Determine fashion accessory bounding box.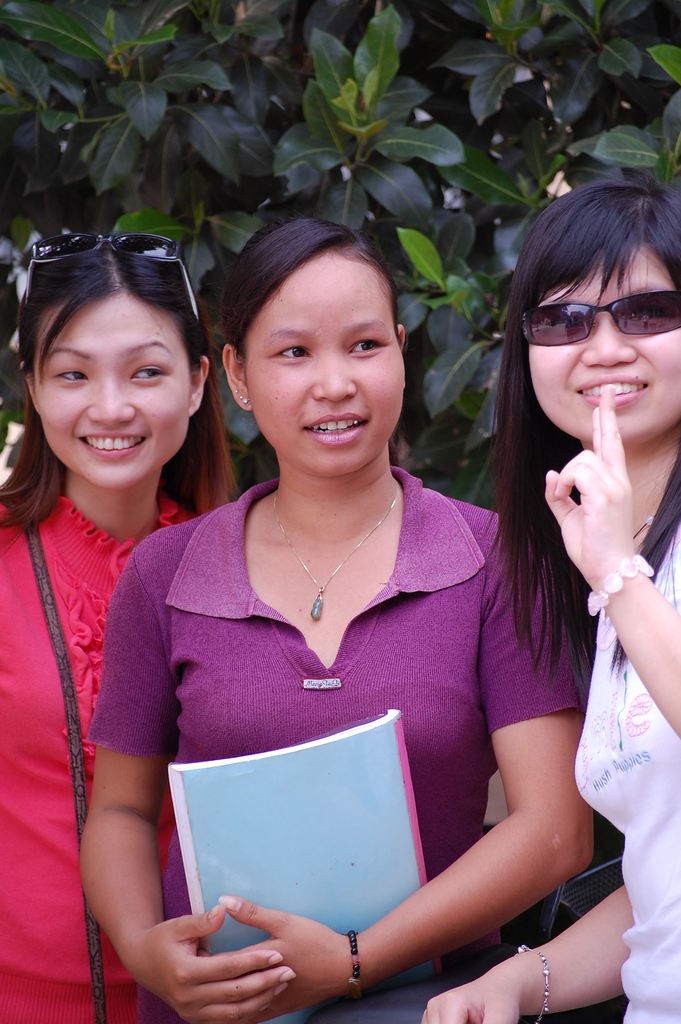
Determined: bbox=[344, 927, 366, 996].
